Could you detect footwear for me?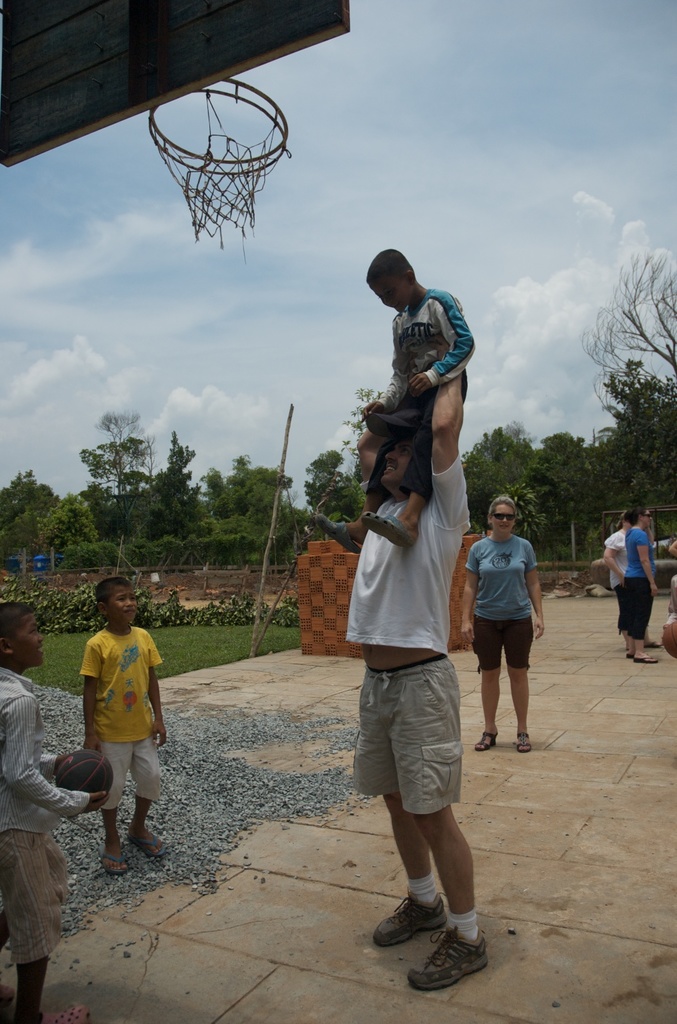
Detection result: [left=112, top=830, right=176, bottom=855].
